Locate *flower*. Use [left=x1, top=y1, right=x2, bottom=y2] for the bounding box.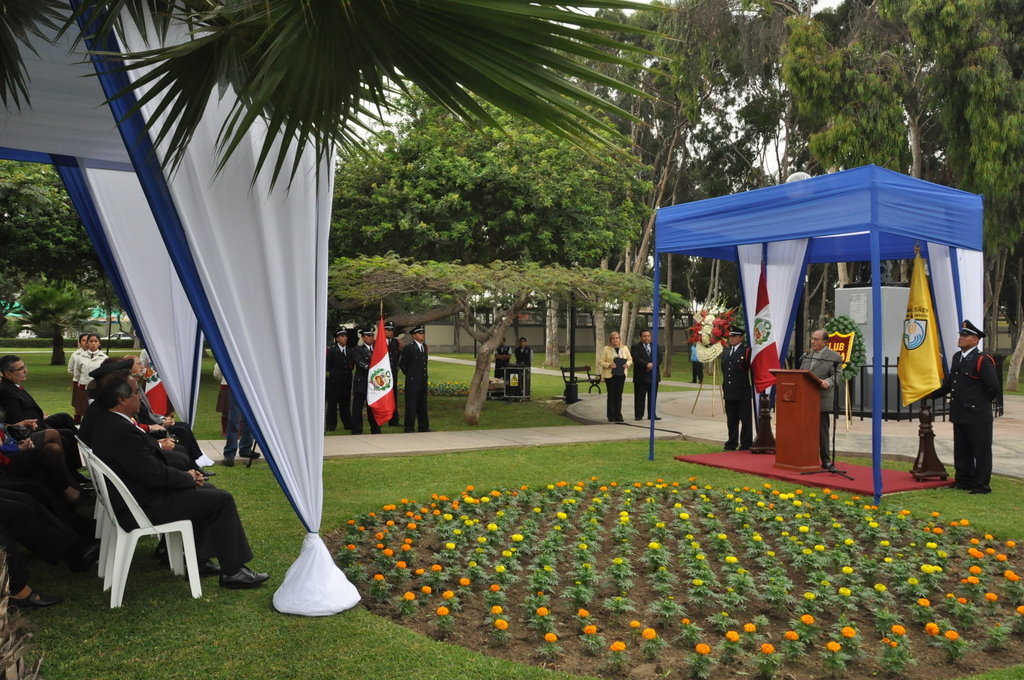
[left=411, top=512, right=420, bottom=522].
